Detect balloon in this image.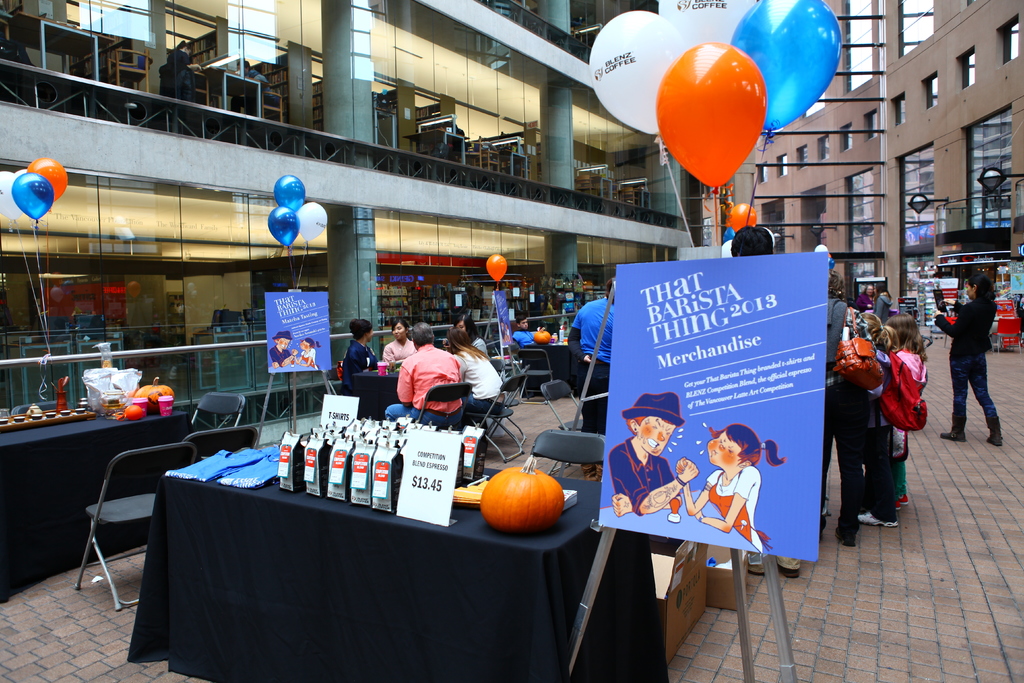
Detection: x1=295 y1=199 x2=328 y2=244.
